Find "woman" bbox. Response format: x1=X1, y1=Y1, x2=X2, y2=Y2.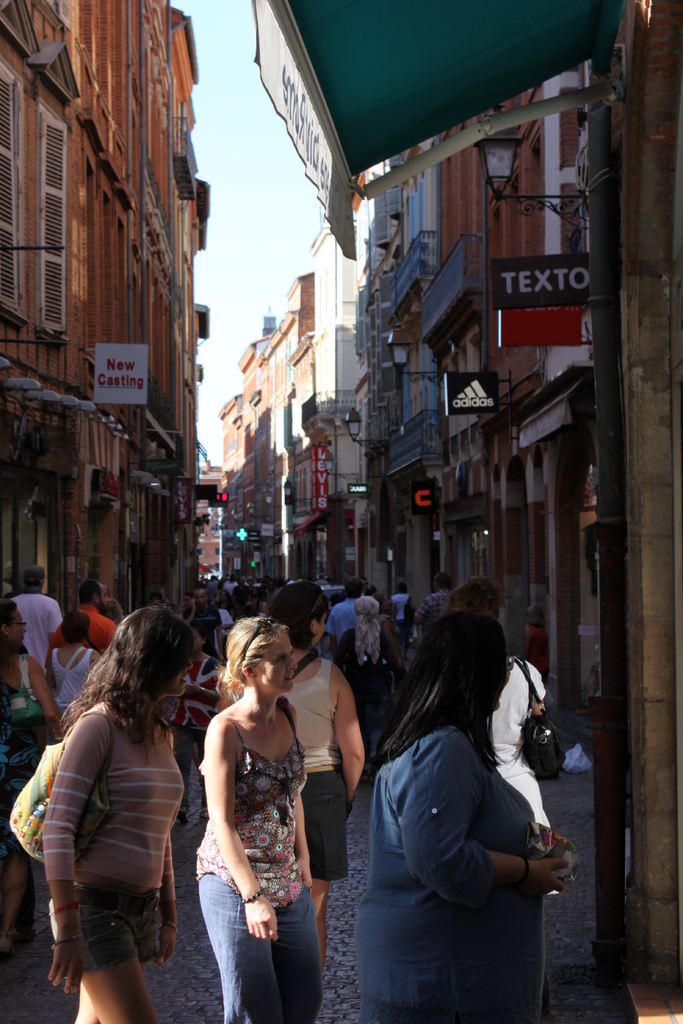
x1=452, y1=573, x2=557, y2=835.
